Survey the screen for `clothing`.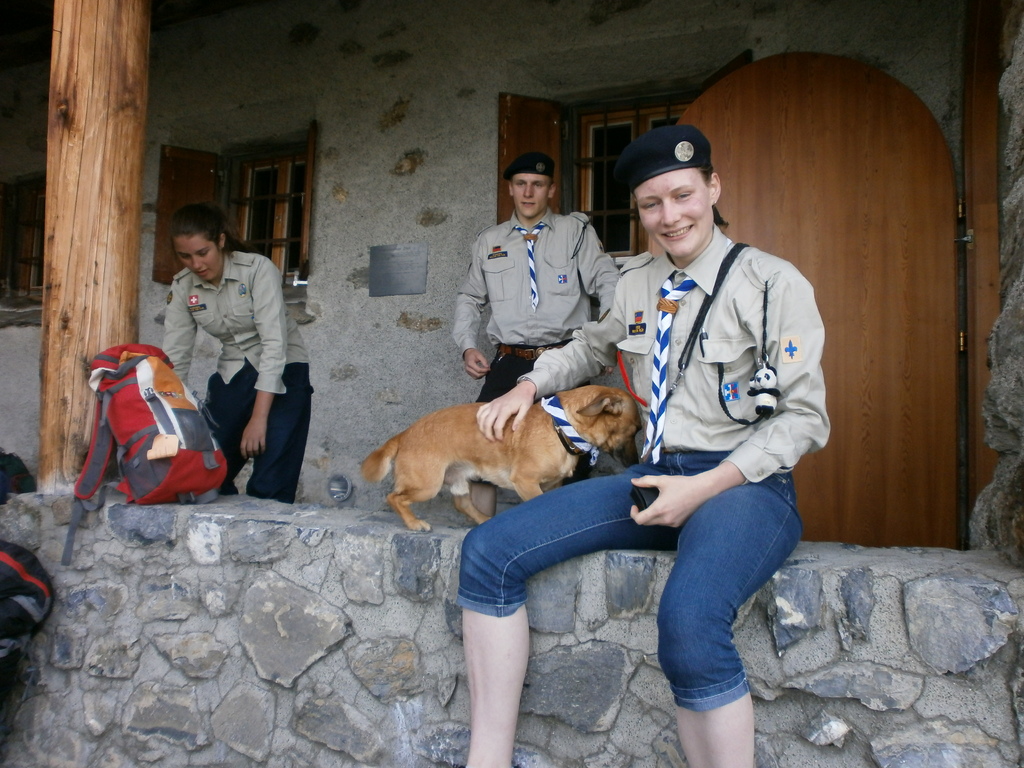
Survey found: region(161, 252, 317, 506).
